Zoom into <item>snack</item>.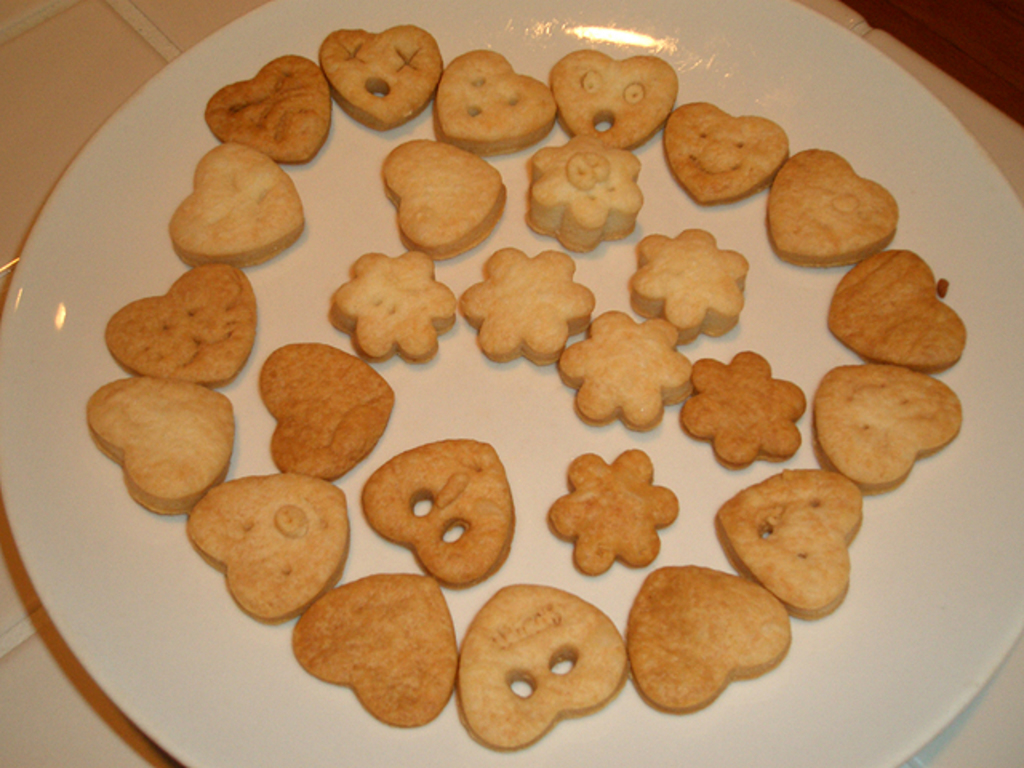
Zoom target: [x1=298, y1=571, x2=453, y2=731].
